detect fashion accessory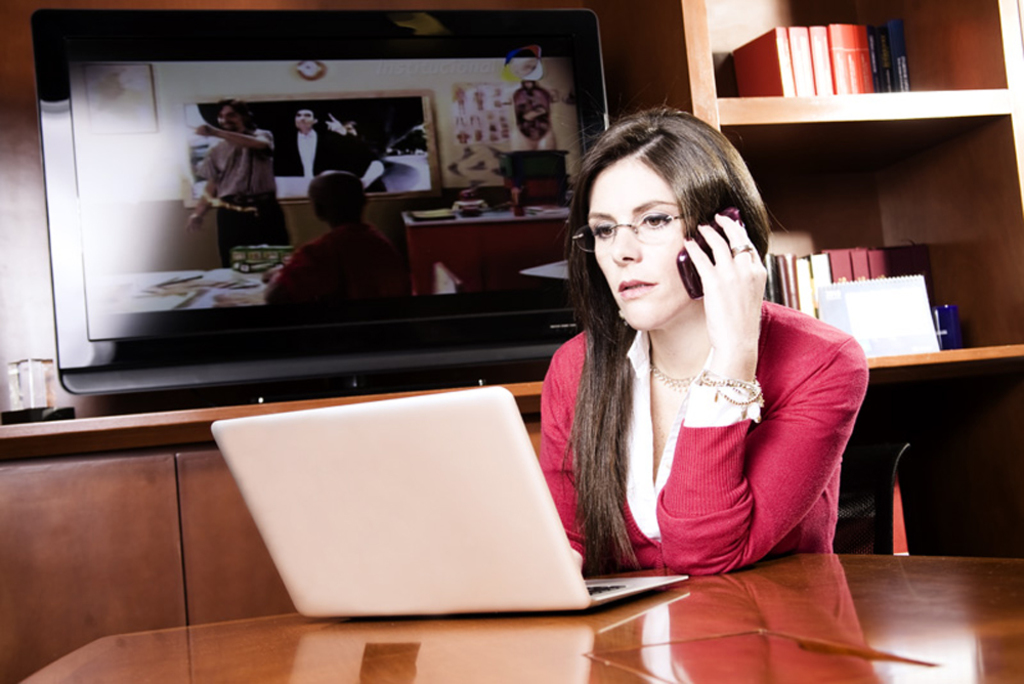
697:369:768:424
